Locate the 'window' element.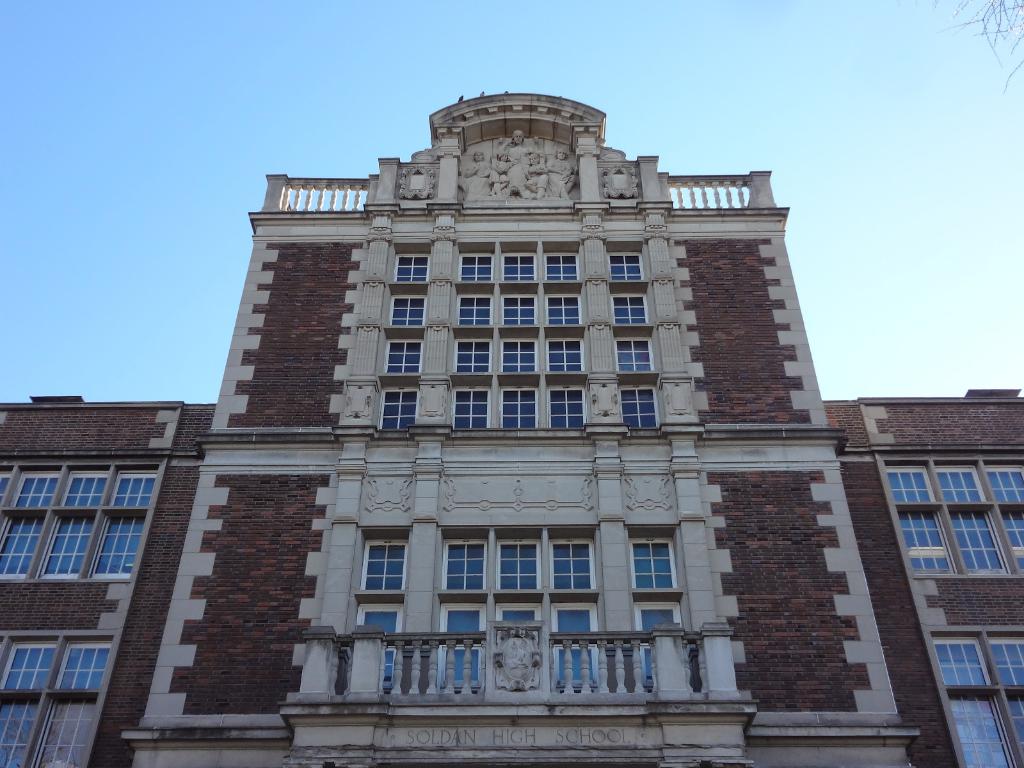
Element bbox: detection(93, 508, 142, 586).
